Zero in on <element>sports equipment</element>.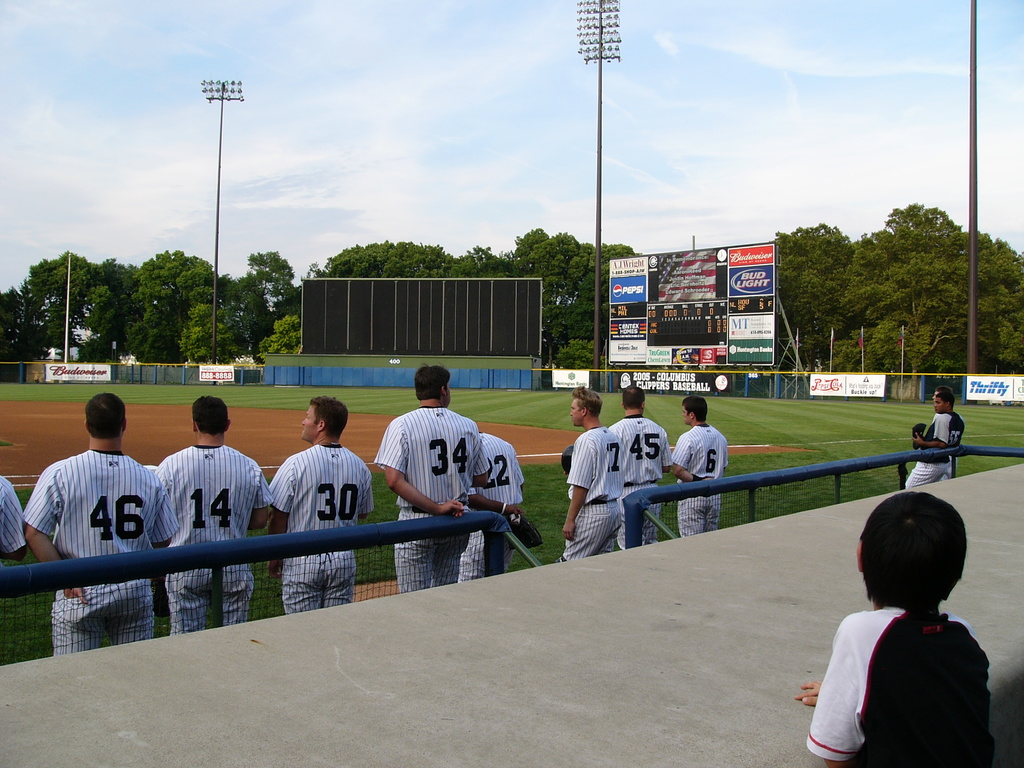
Zeroed in: 372:403:492:507.
